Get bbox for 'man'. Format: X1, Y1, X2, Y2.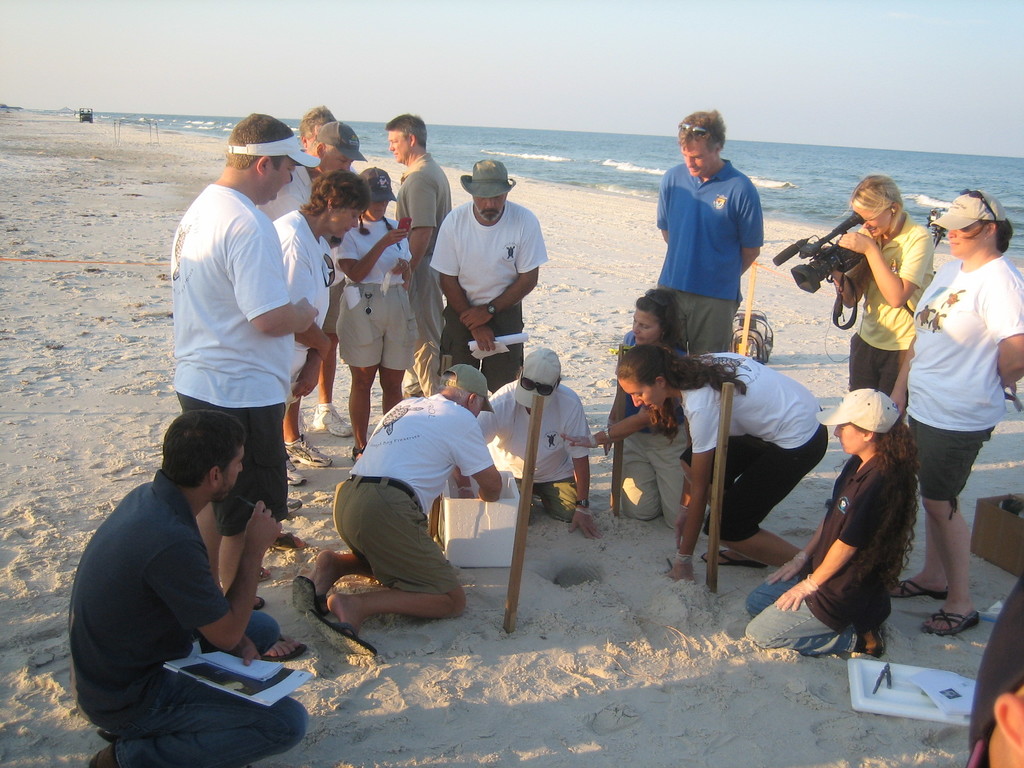
67, 407, 308, 767.
